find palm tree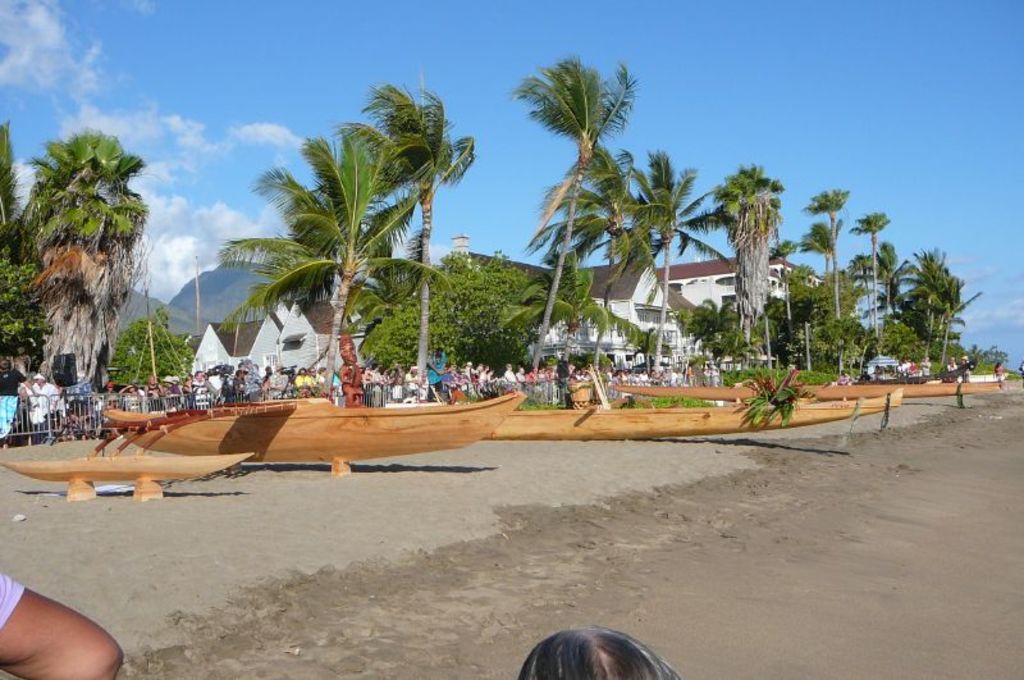
805/184/851/337
